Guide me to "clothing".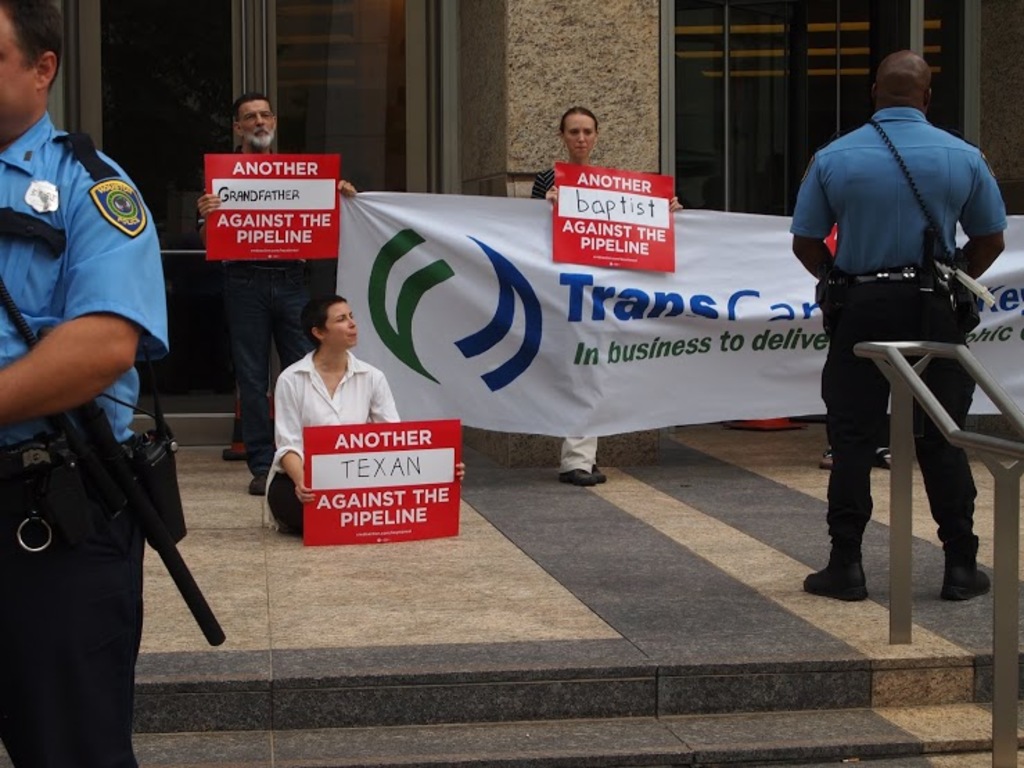
Guidance: x1=254, y1=349, x2=400, y2=536.
